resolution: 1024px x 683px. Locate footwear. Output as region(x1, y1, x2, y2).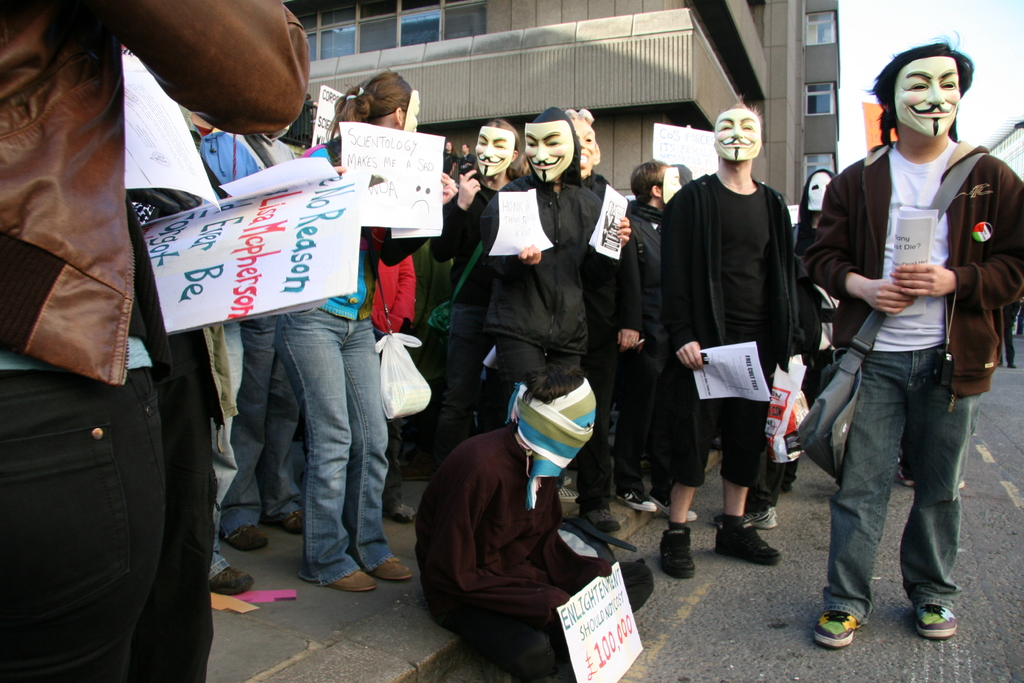
region(648, 488, 698, 519).
